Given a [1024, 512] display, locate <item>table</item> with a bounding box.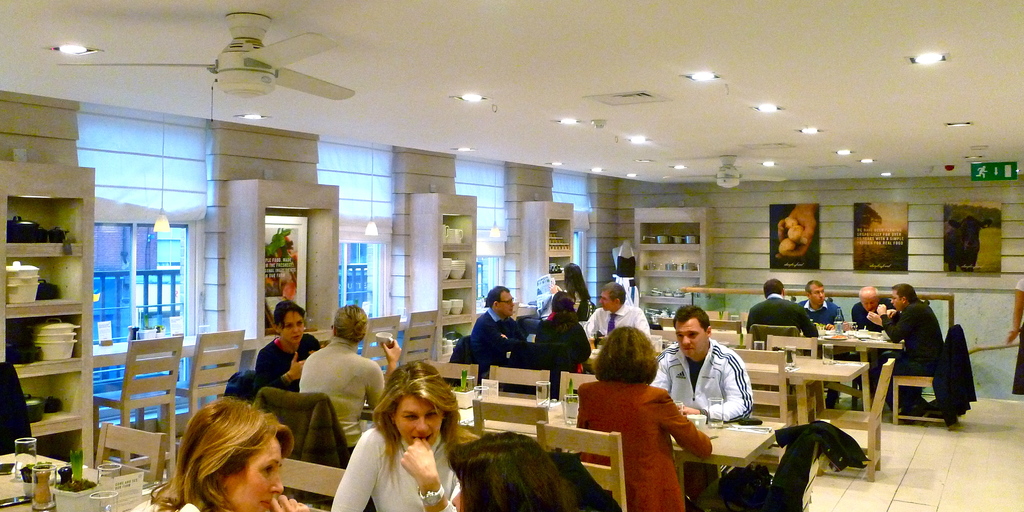
Located: 740 315 927 463.
